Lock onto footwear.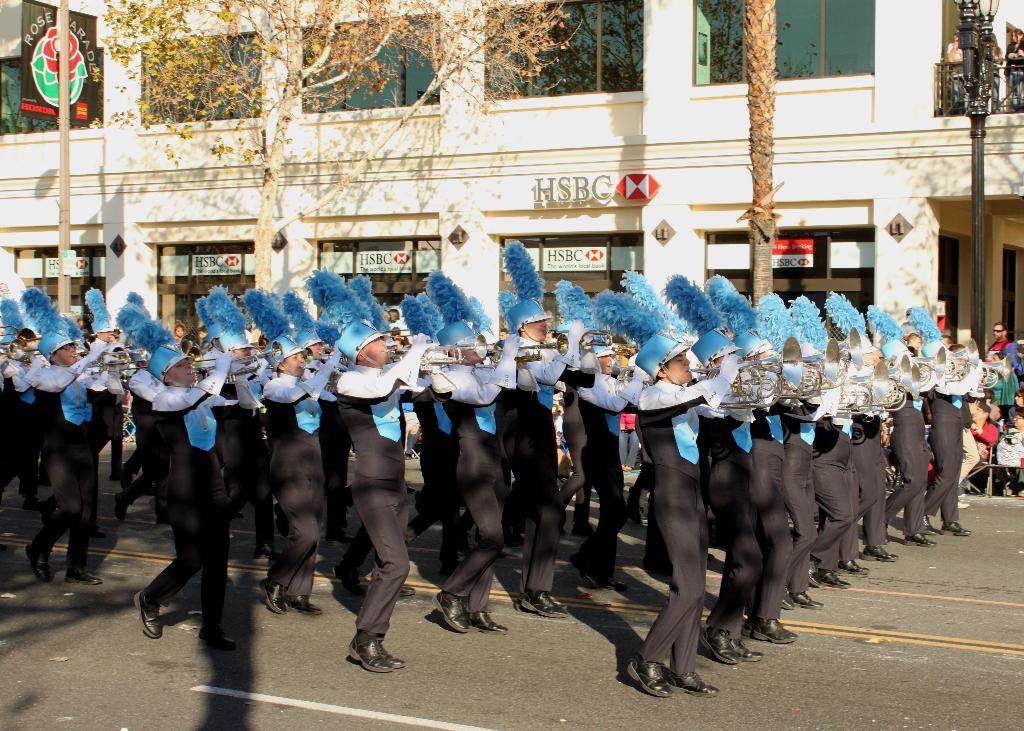
Locked: [left=862, top=546, right=898, bottom=565].
